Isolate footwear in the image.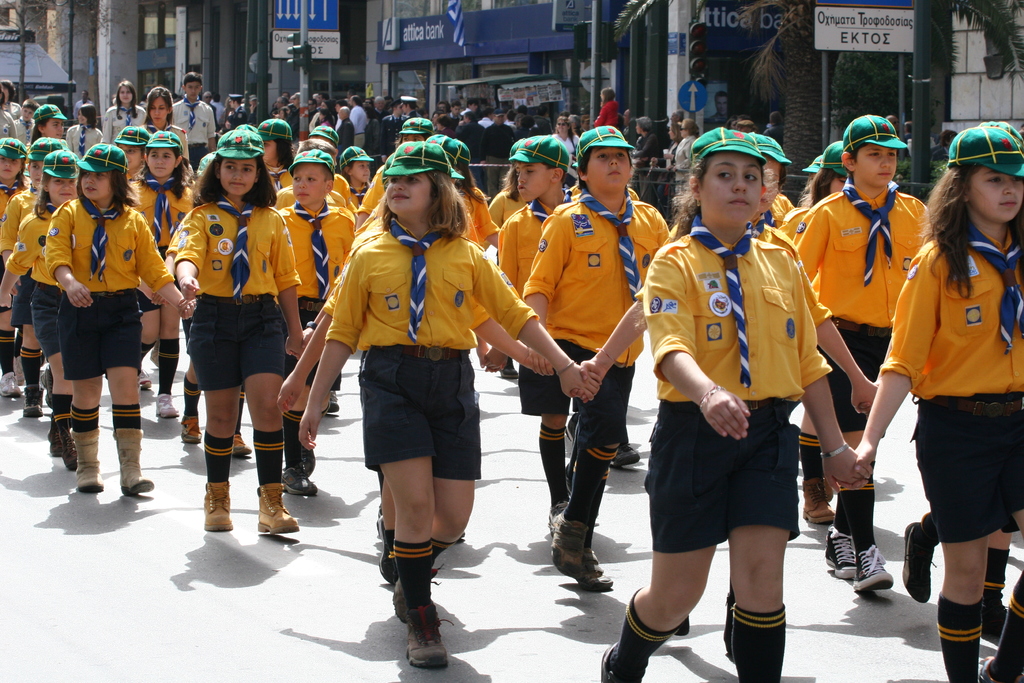
Isolated region: bbox(45, 424, 75, 470).
